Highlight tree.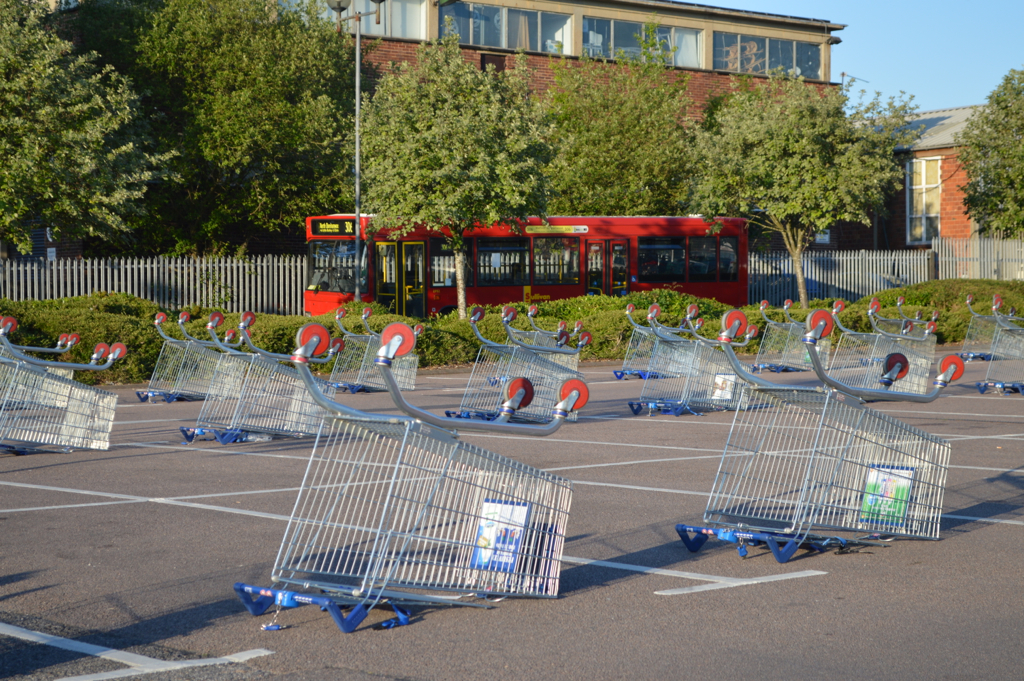
Highlighted region: pyautogui.locateOnScreen(131, 0, 381, 256).
